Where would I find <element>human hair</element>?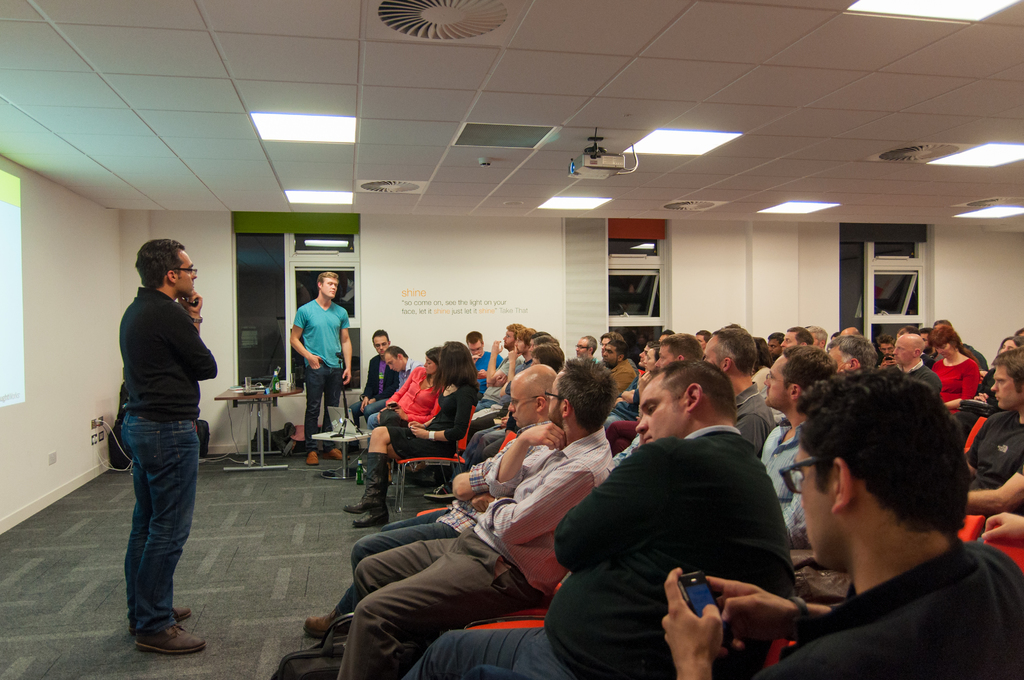
At l=792, t=362, r=979, b=534.
